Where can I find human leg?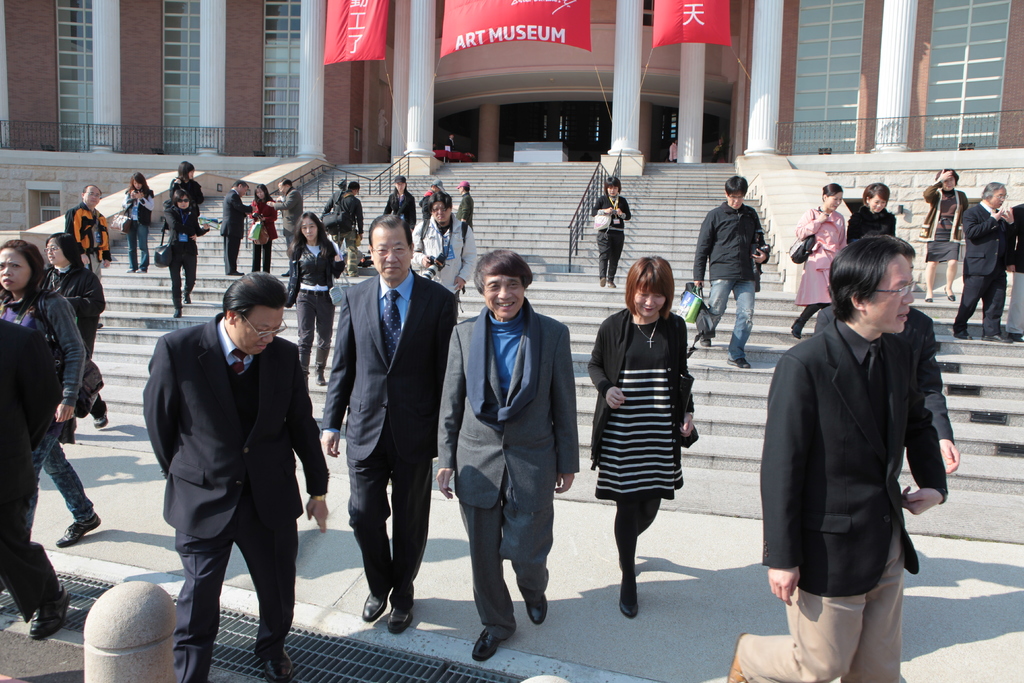
You can find it at <bbox>219, 230, 236, 272</bbox>.
